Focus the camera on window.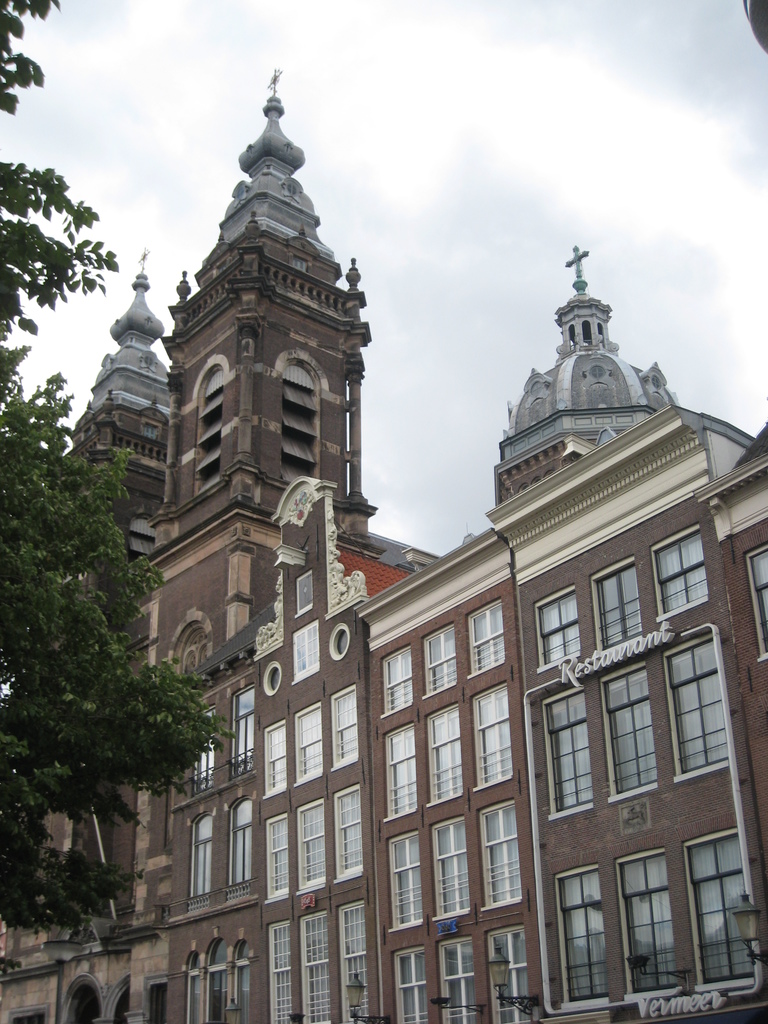
Focus region: 187:816:217:907.
